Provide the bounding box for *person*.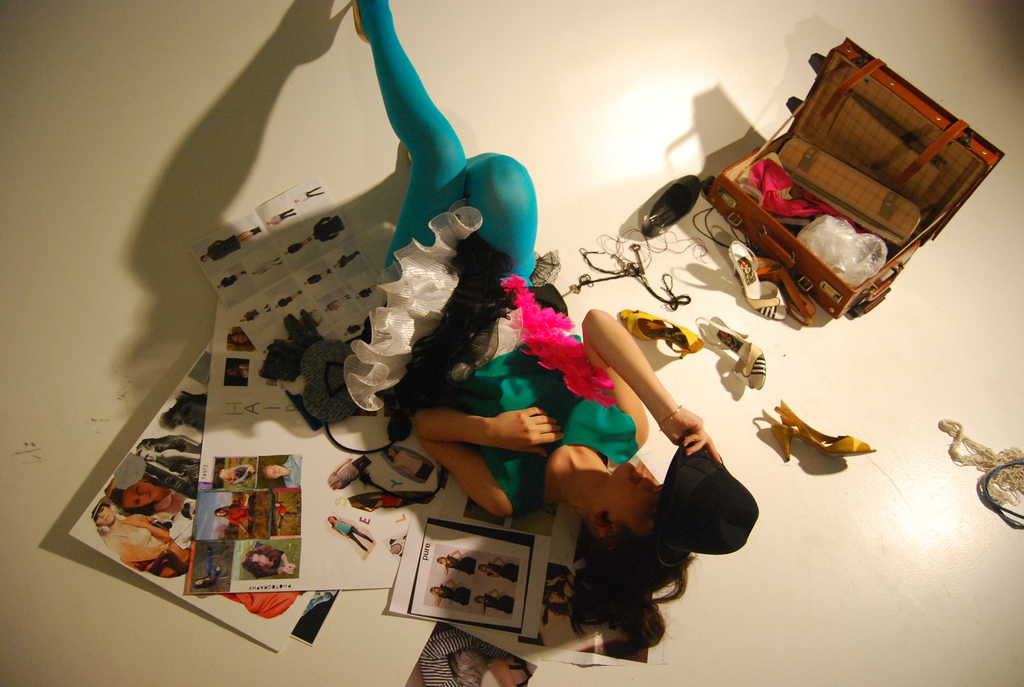
x1=228, y1=328, x2=253, y2=347.
